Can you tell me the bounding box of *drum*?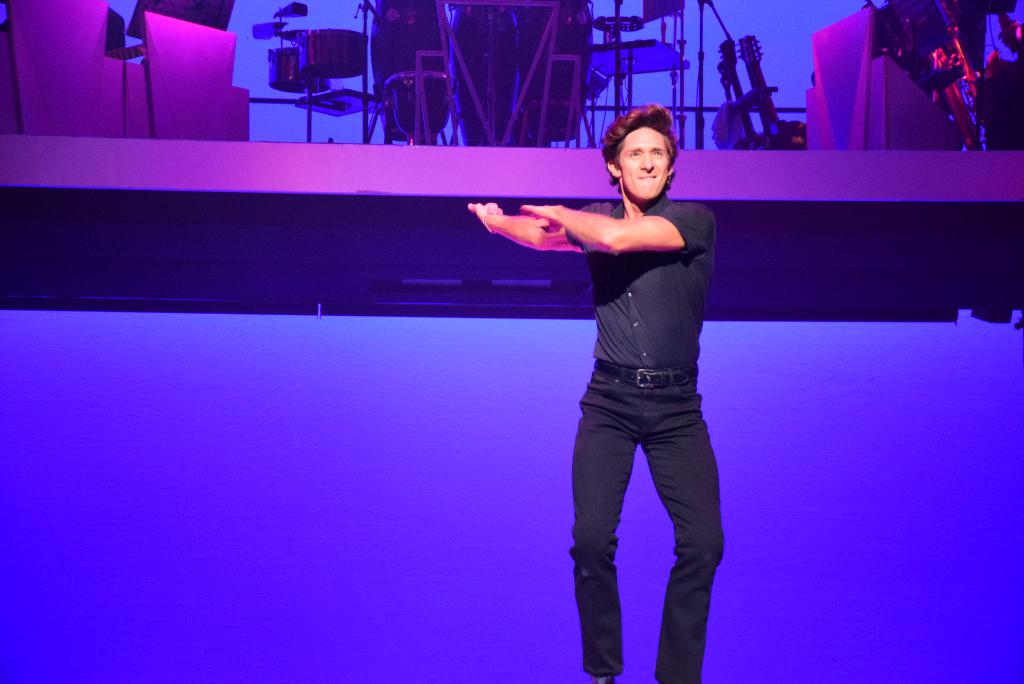
449 1 514 147.
